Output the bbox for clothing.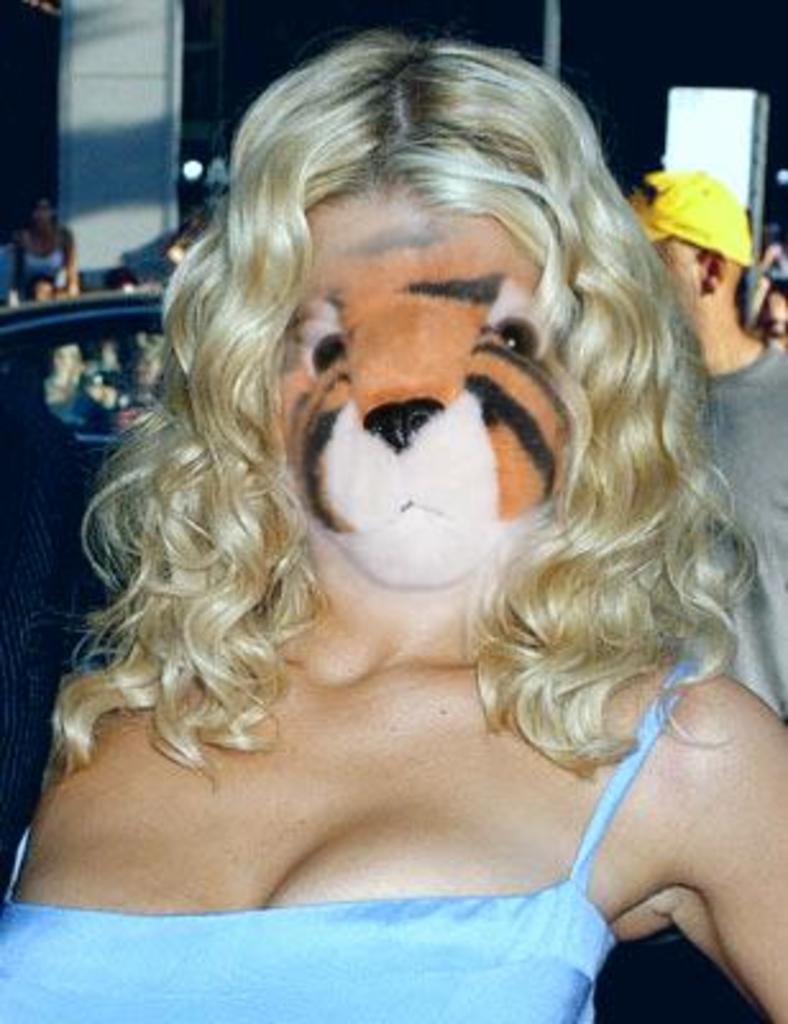
crop(0, 648, 675, 1021).
